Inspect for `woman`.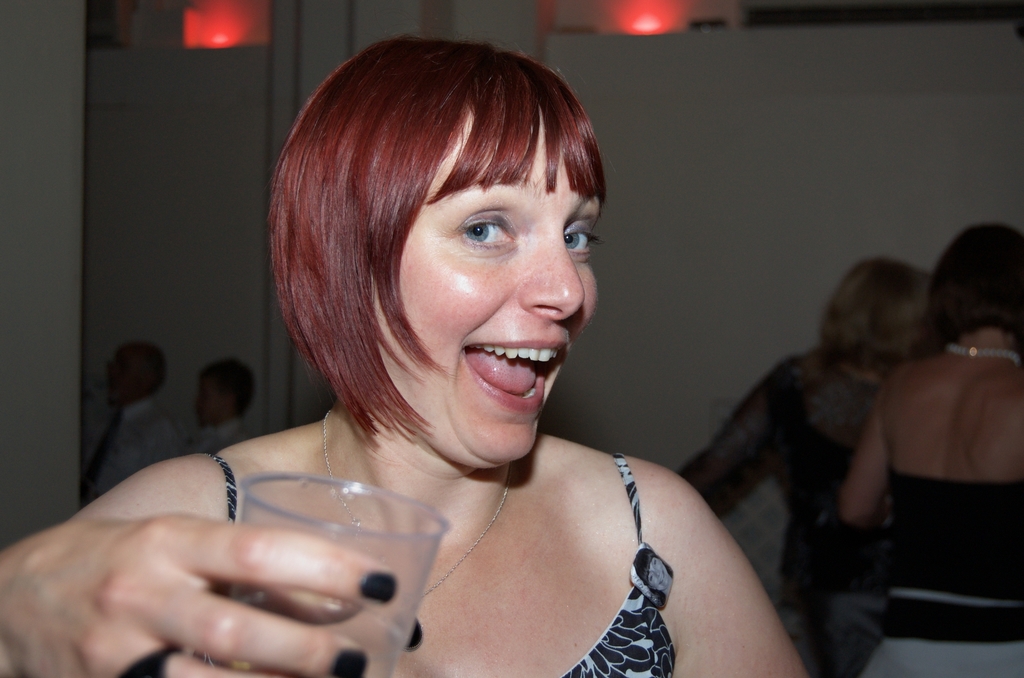
Inspection: [845, 227, 1023, 677].
